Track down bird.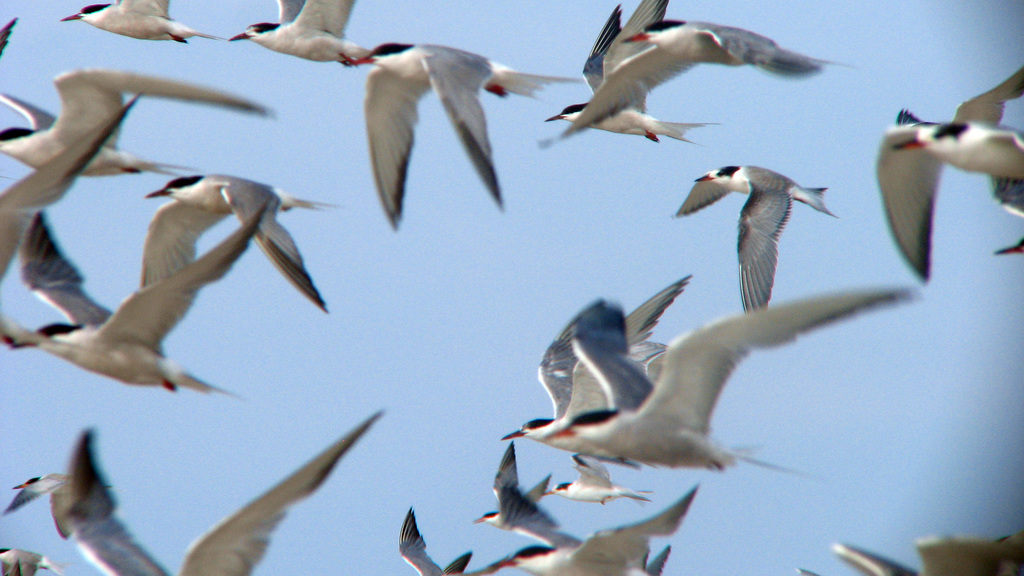
Tracked to (0, 67, 271, 179).
